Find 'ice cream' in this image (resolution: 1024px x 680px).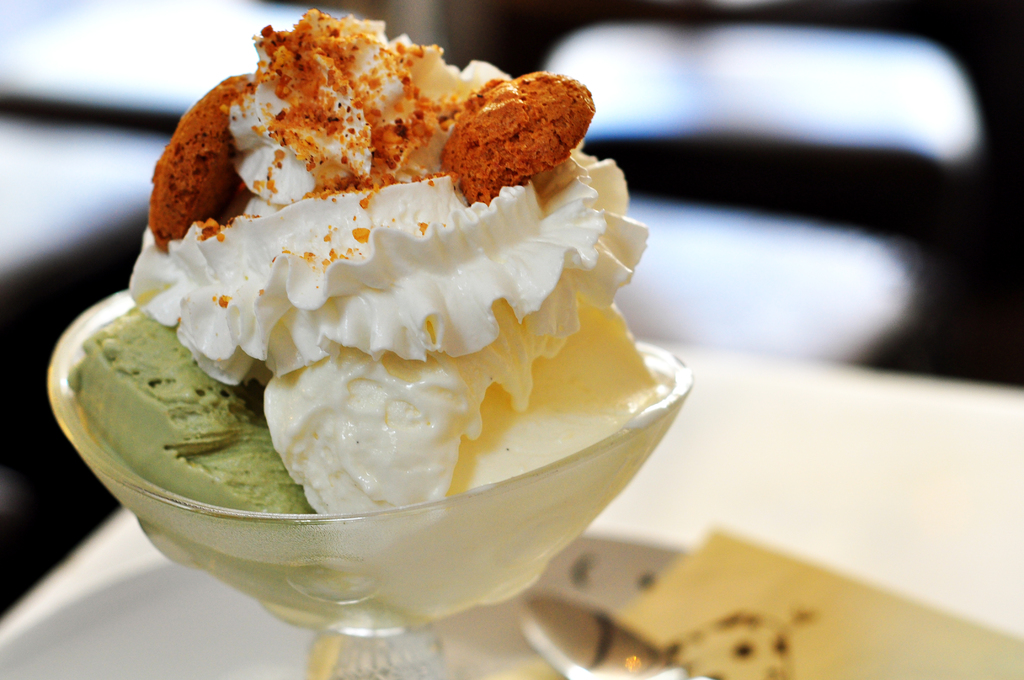
box(72, 5, 652, 626).
